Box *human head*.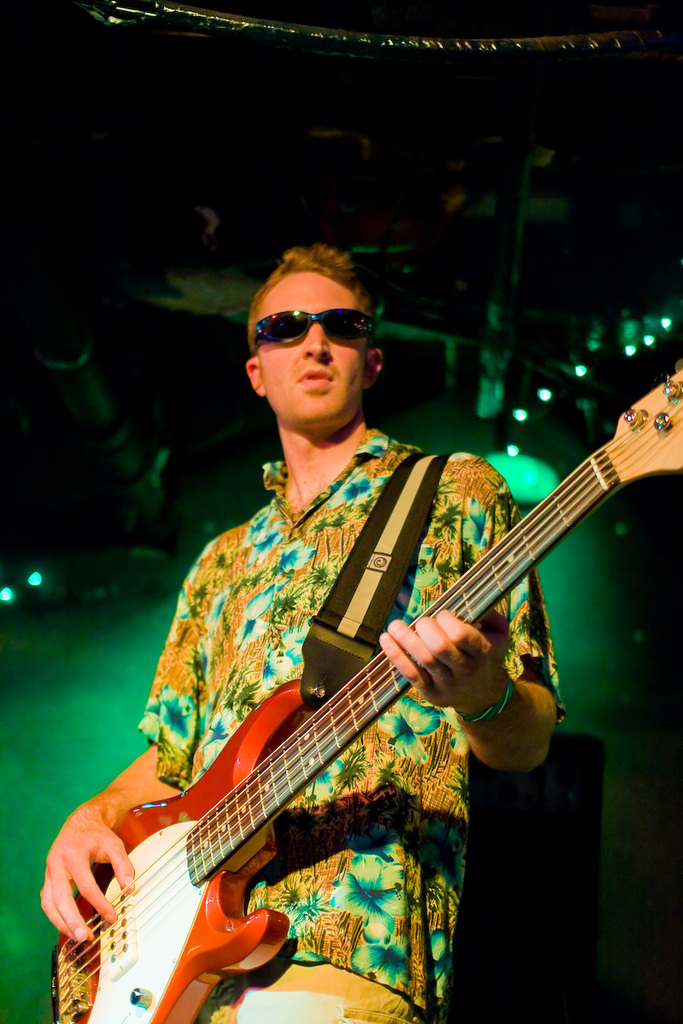
(left=240, top=247, right=385, bottom=436).
